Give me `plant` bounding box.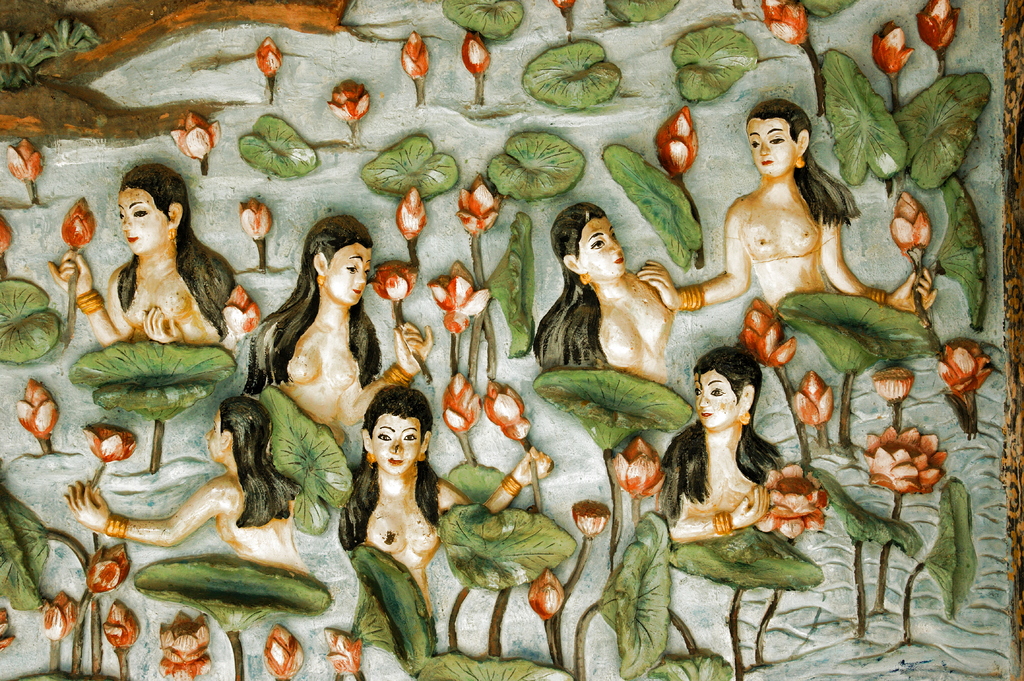
(left=231, top=111, right=324, bottom=189).
